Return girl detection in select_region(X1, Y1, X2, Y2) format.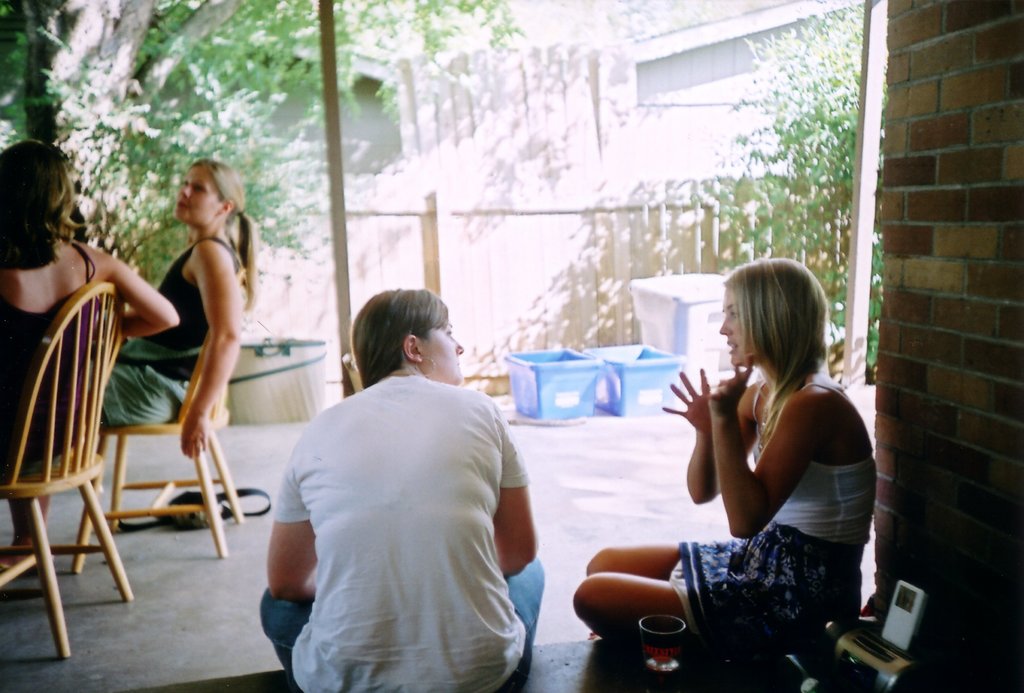
select_region(102, 159, 257, 452).
